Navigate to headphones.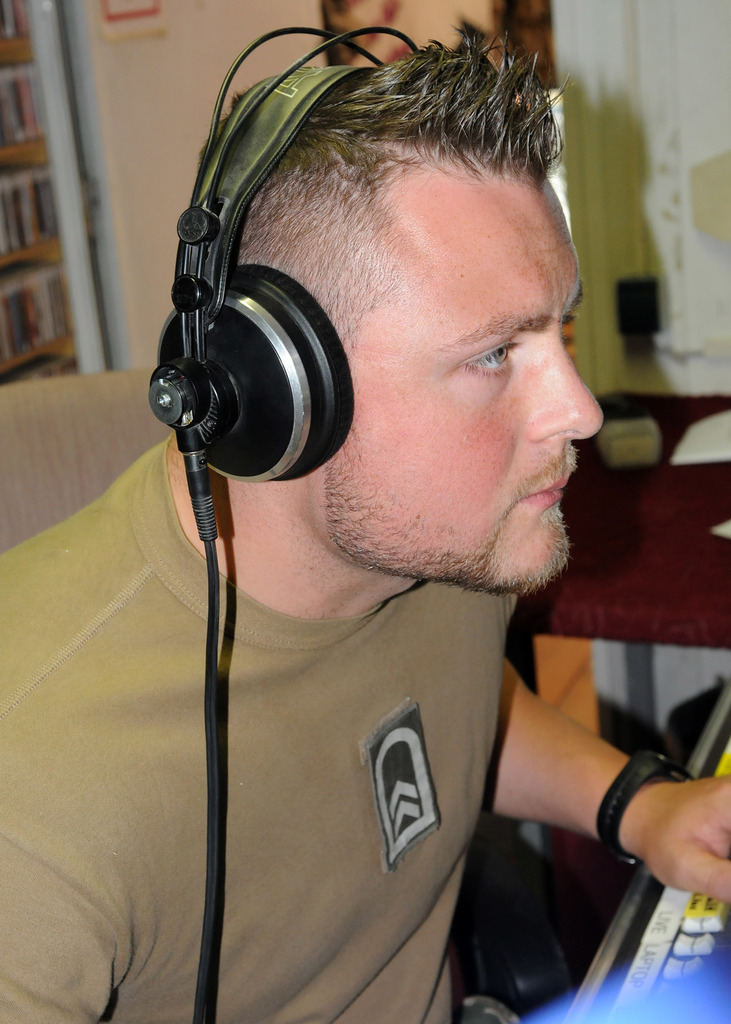
Navigation target: (131,19,428,488).
